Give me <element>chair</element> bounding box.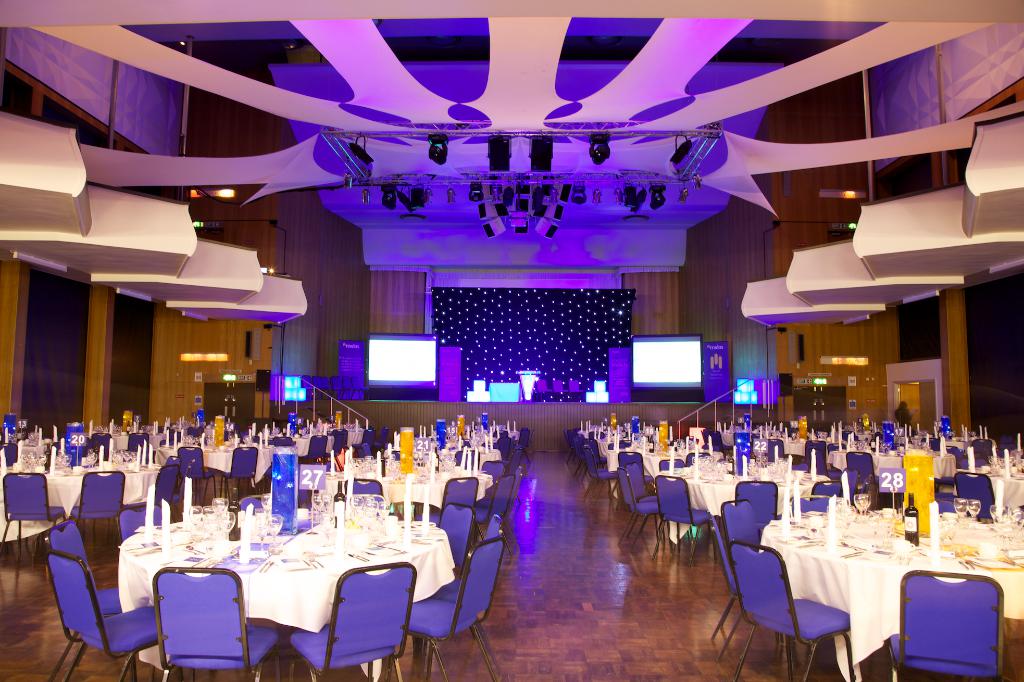
348, 477, 387, 496.
